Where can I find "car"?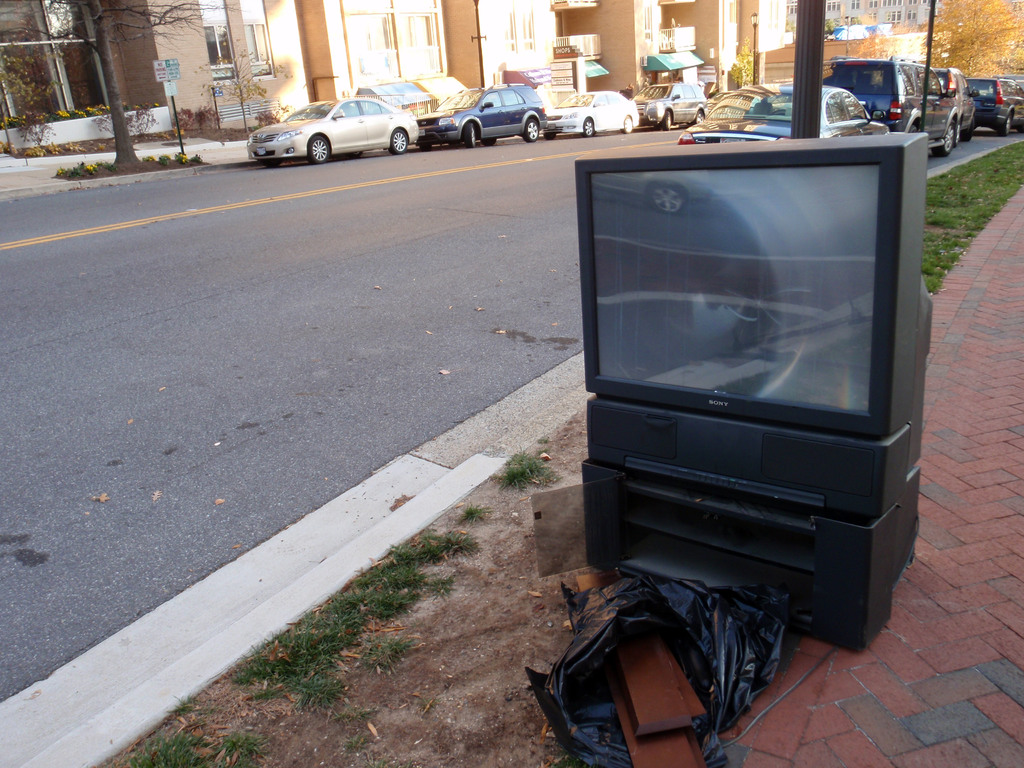
You can find it at (x1=966, y1=77, x2=1023, y2=136).
